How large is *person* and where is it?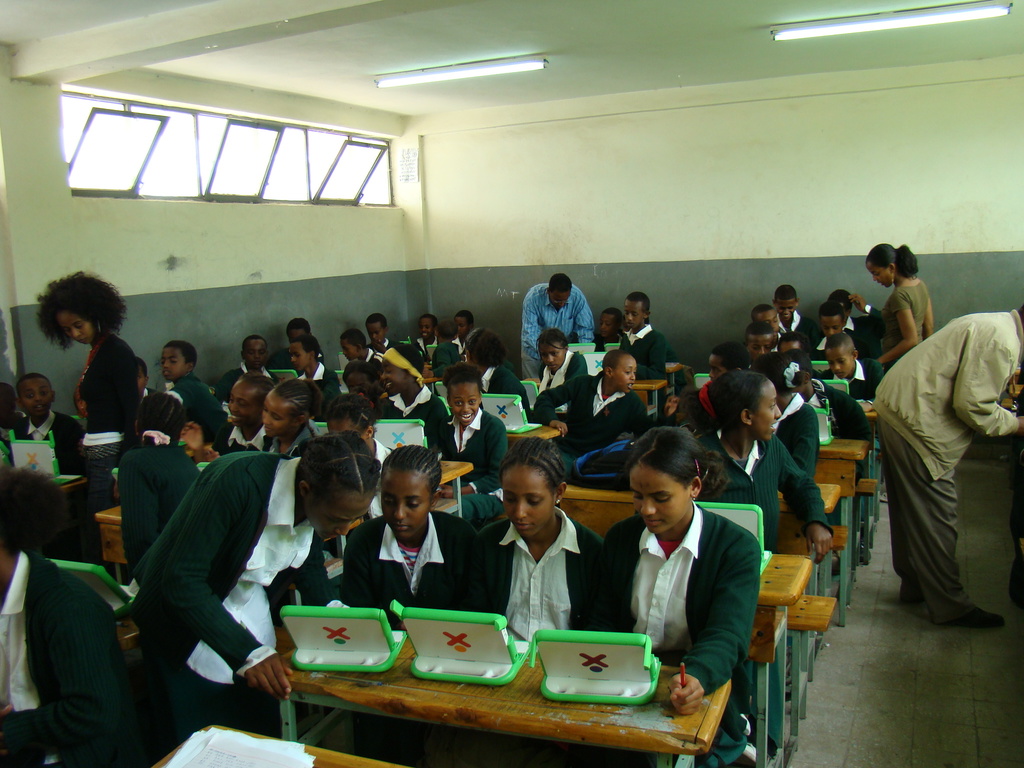
Bounding box: select_region(375, 343, 452, 435).
